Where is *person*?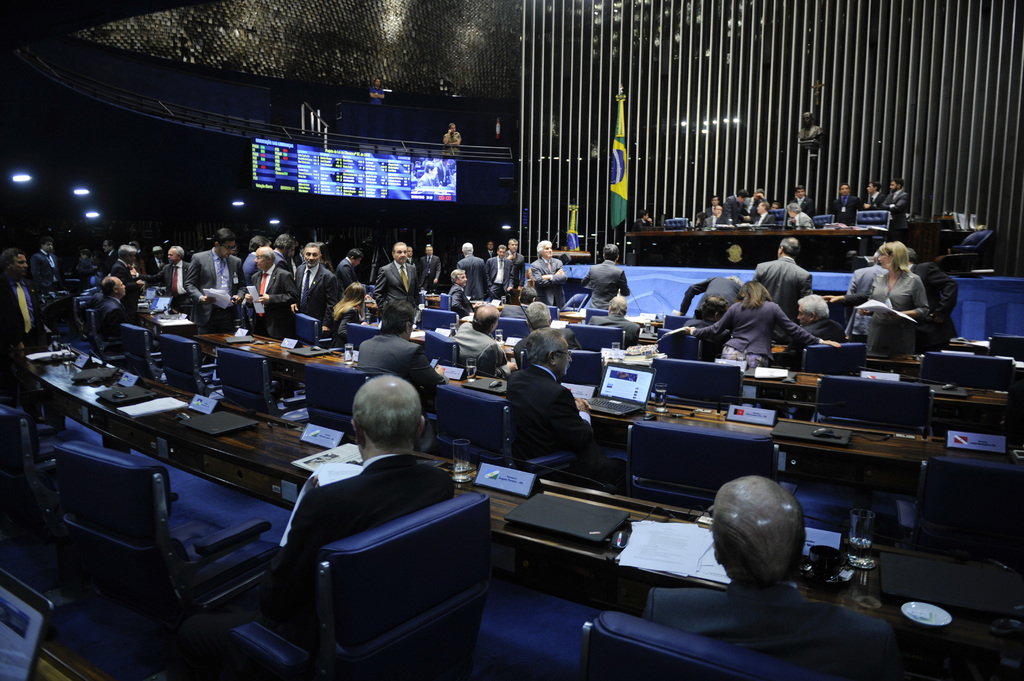
(441,121,462,156).
